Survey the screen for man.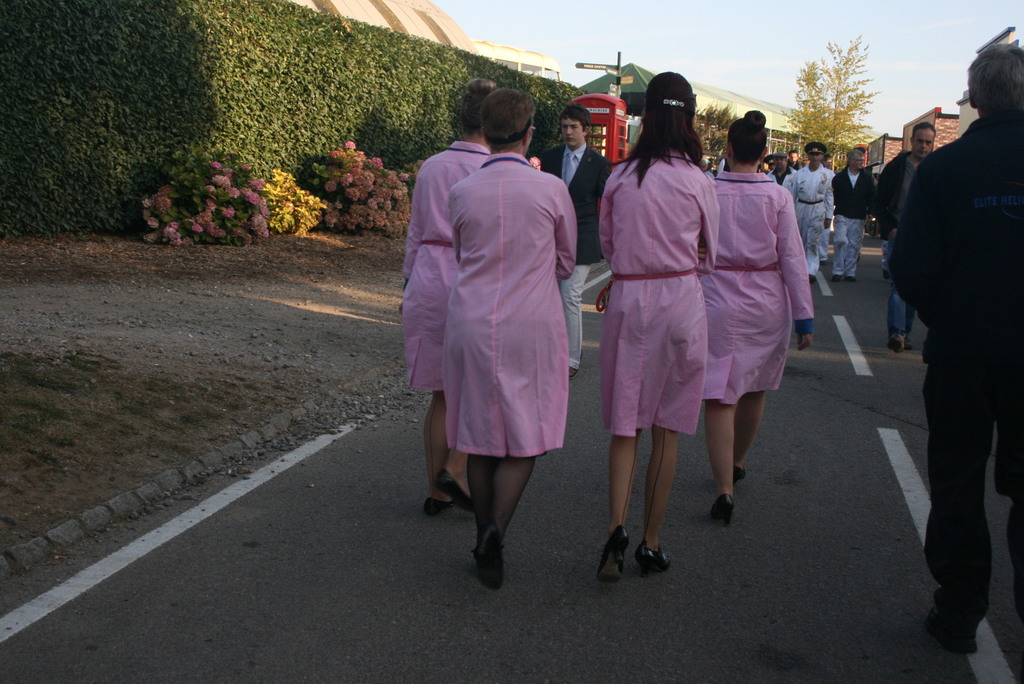
Survey found: box=[876, 122, 936, 354].
